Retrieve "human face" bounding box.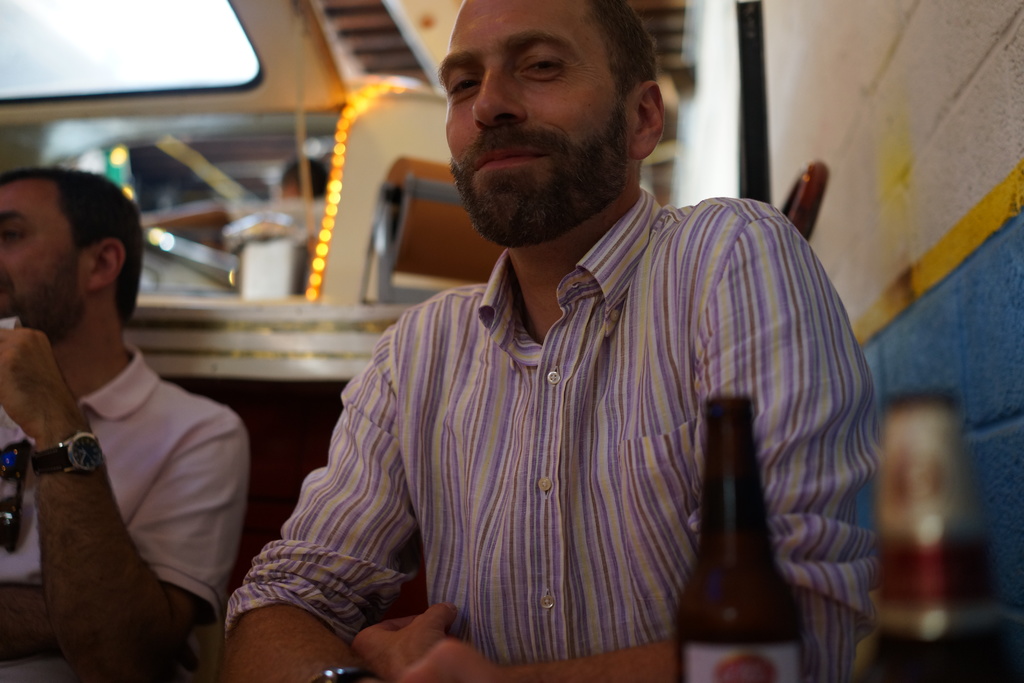
Bounding box: [x1=0, y1=179, x2=88, y2=339].
